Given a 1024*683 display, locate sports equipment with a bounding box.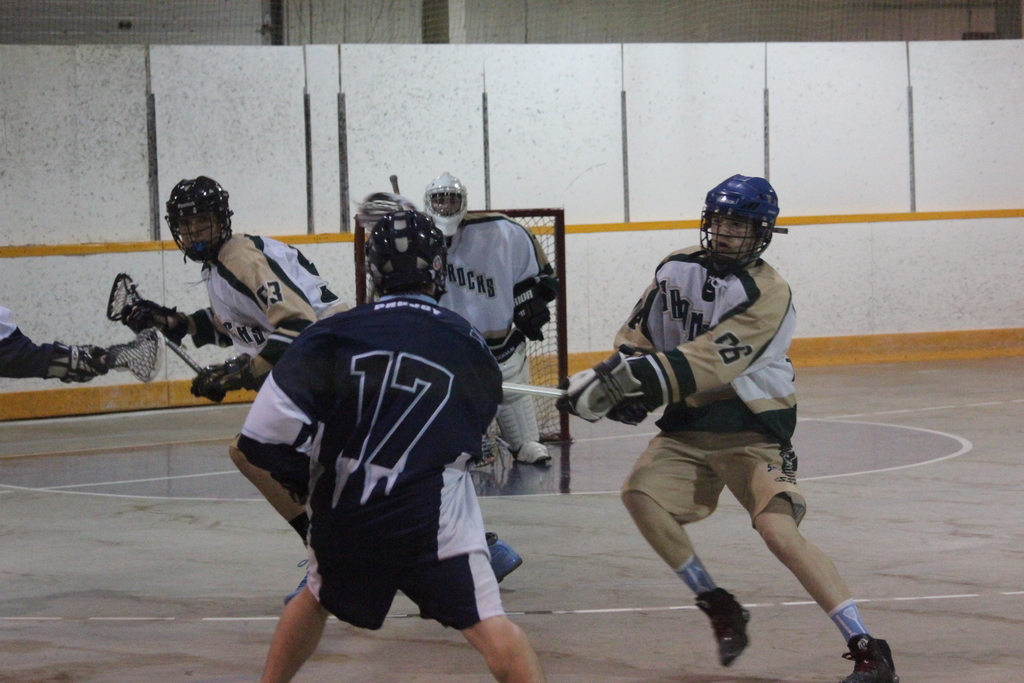
Located: left=846, top=639, right=900, bottom=682.
